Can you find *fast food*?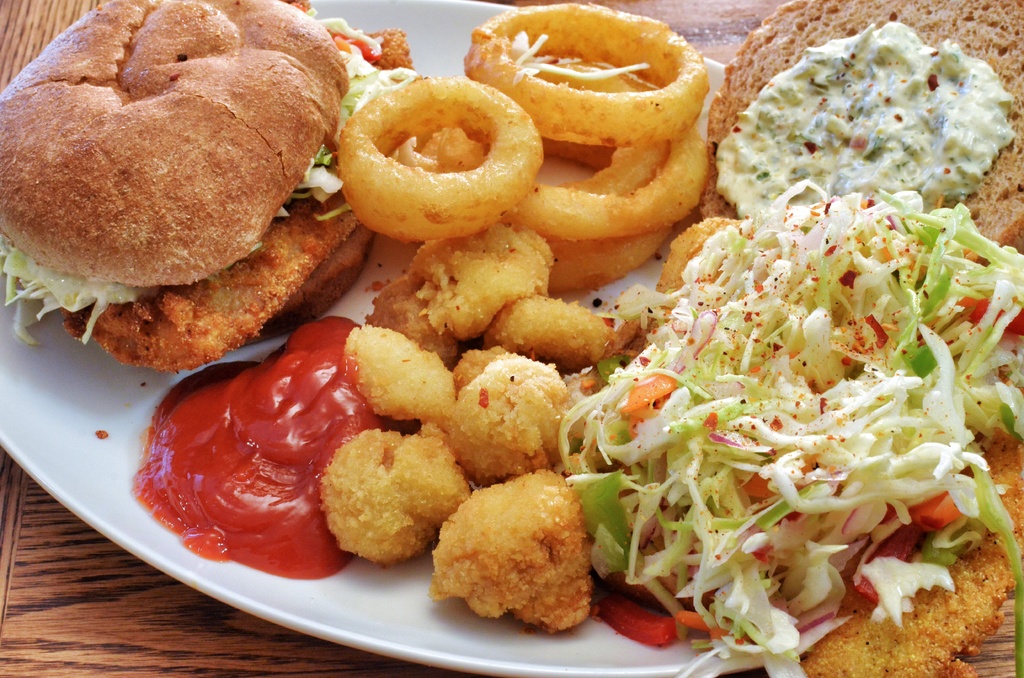
Yes, bounding box: box=[0, 0, 442, 364].
